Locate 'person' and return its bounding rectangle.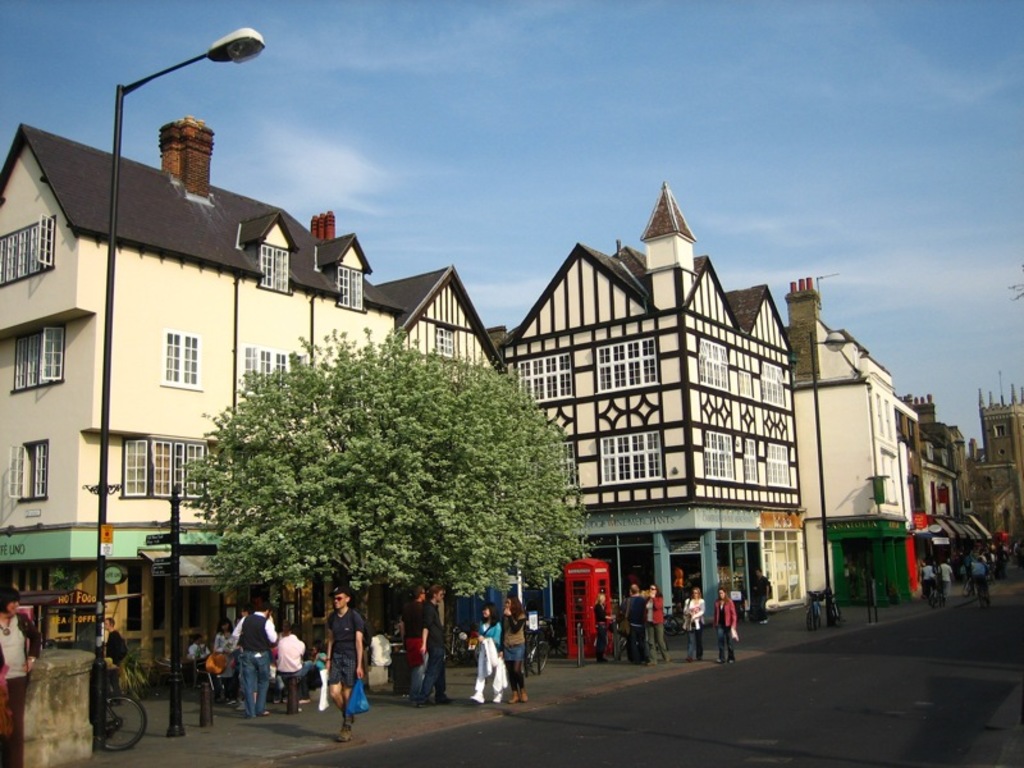
(466, 604, 503, 710).
